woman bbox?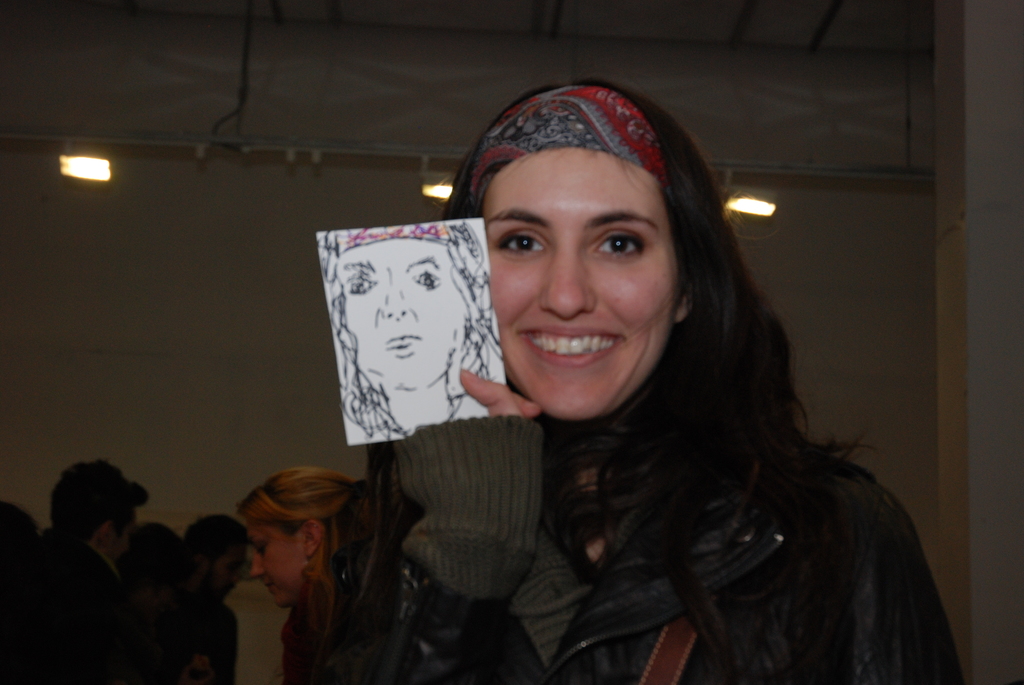
region(314, 221, 505, 443)
